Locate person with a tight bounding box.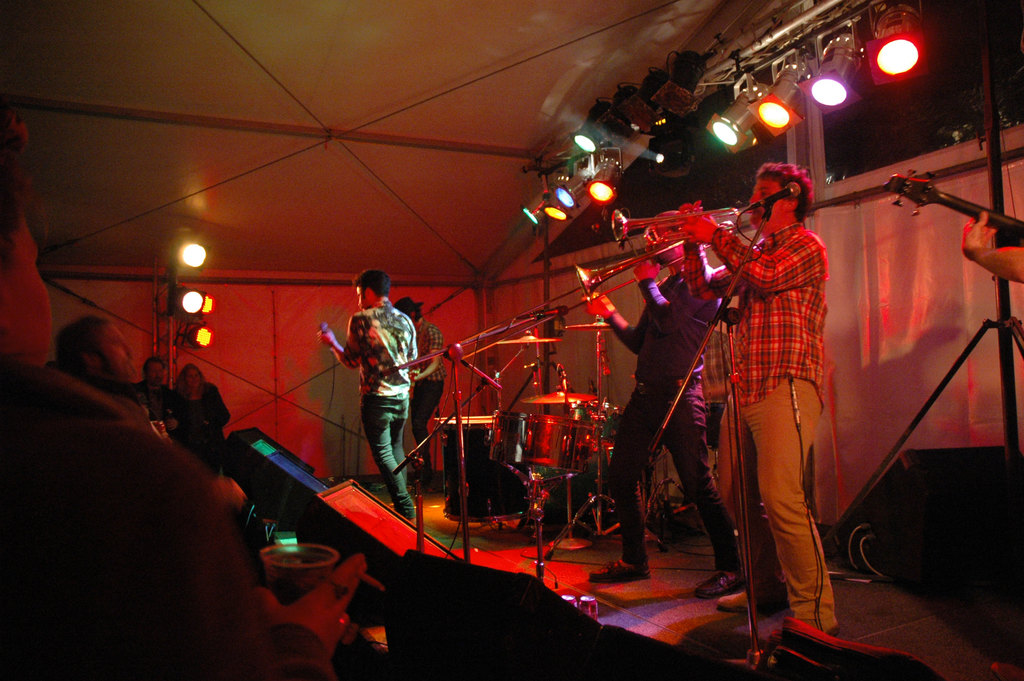
172, 361, 232, 483.
